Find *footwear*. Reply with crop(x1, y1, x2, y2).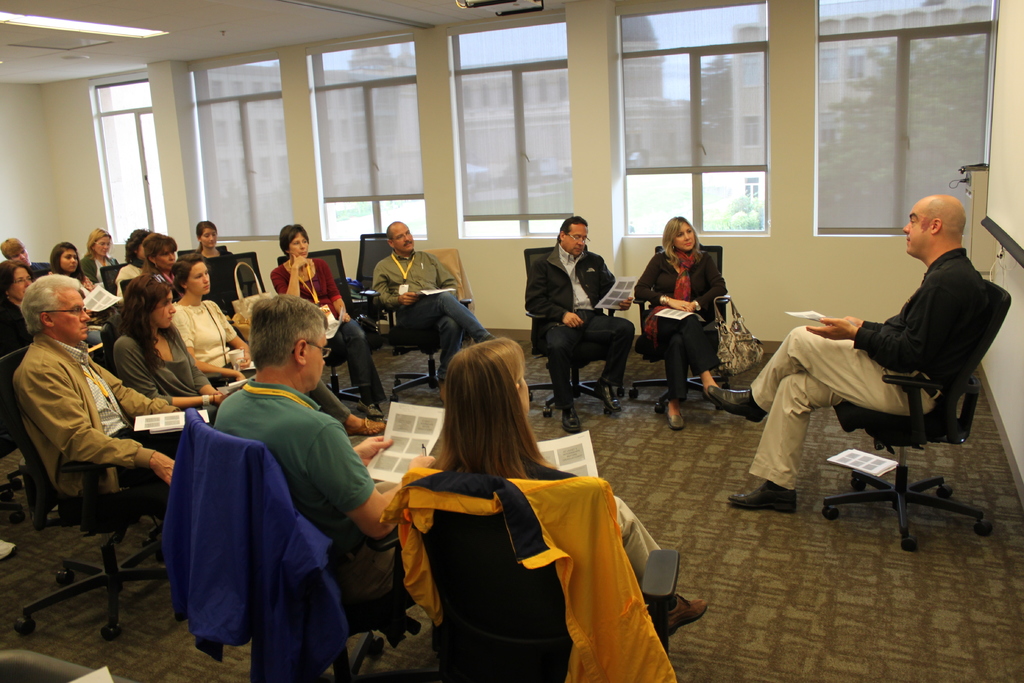
crop(560, 406, 577, 431).
